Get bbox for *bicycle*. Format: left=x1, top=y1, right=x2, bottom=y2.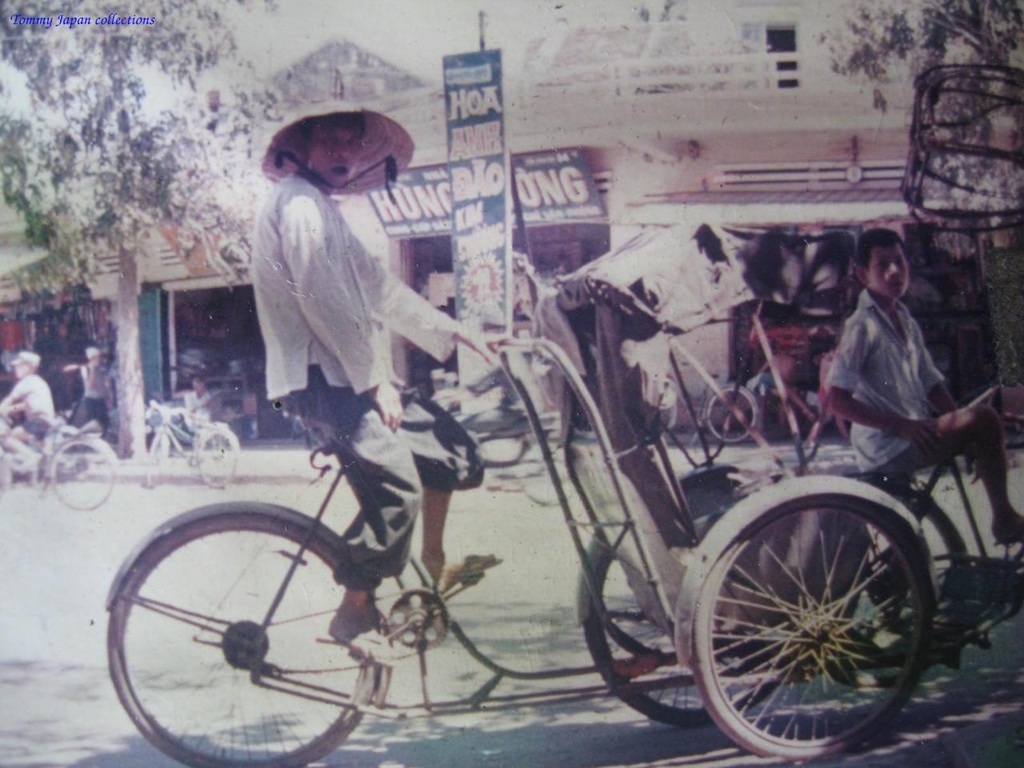
left=136, top=400, right=243, bottom=485.
